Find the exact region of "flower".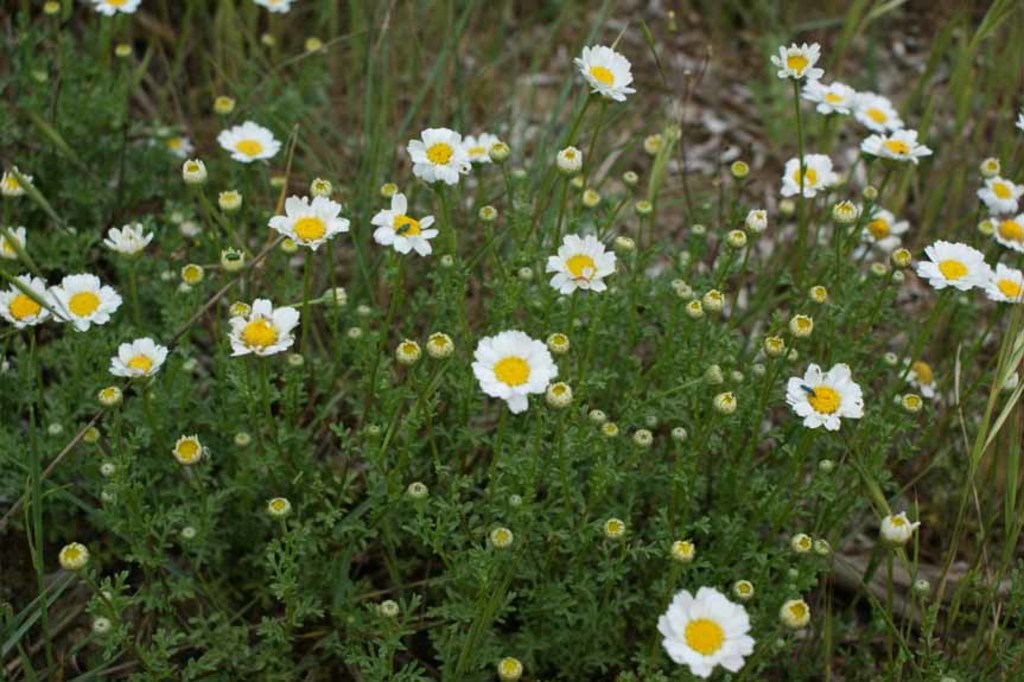
Exact region: bbox=(170, 427, 210, 465).
